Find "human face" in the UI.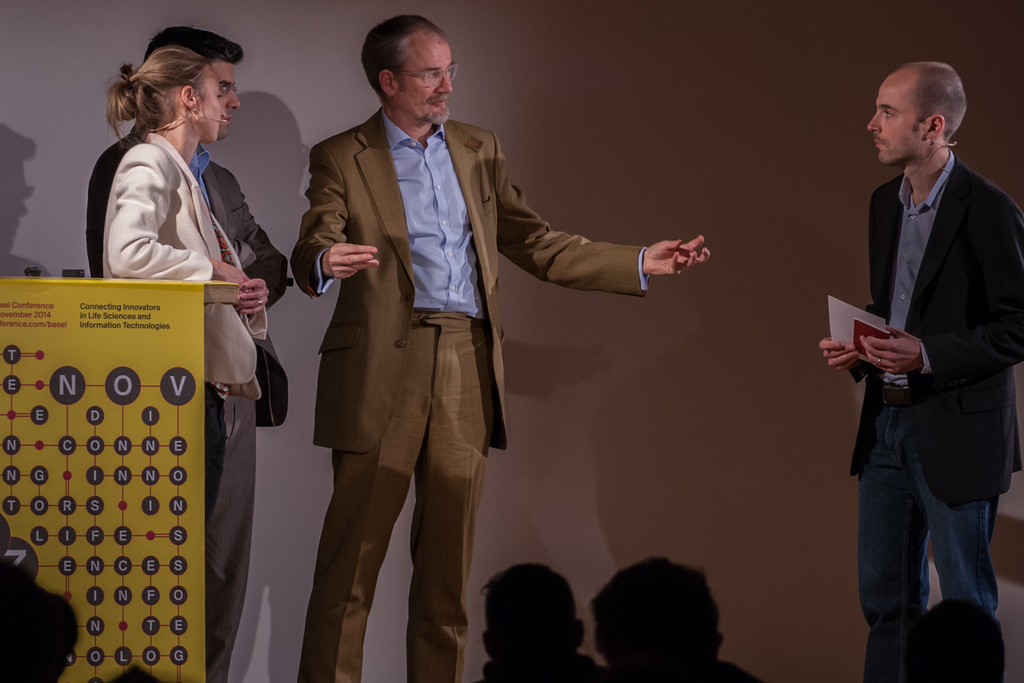
UI element at select_region(209, 63, 239, 131).
